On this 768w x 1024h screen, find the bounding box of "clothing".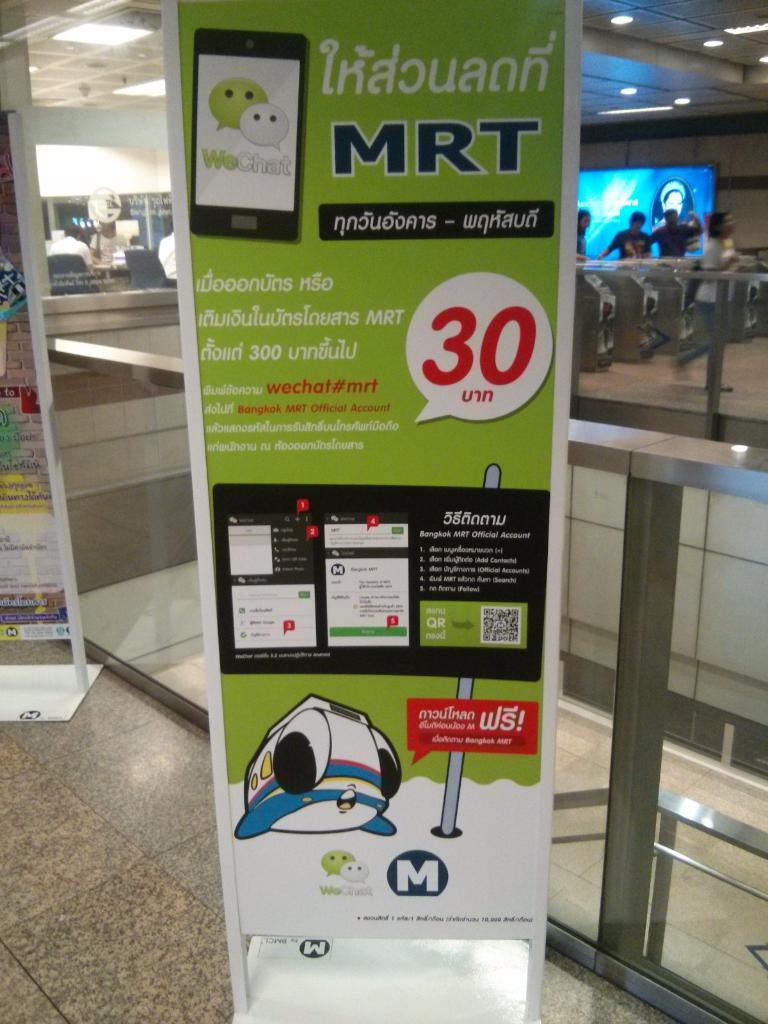
Bounding box: (605,225,657,264).
